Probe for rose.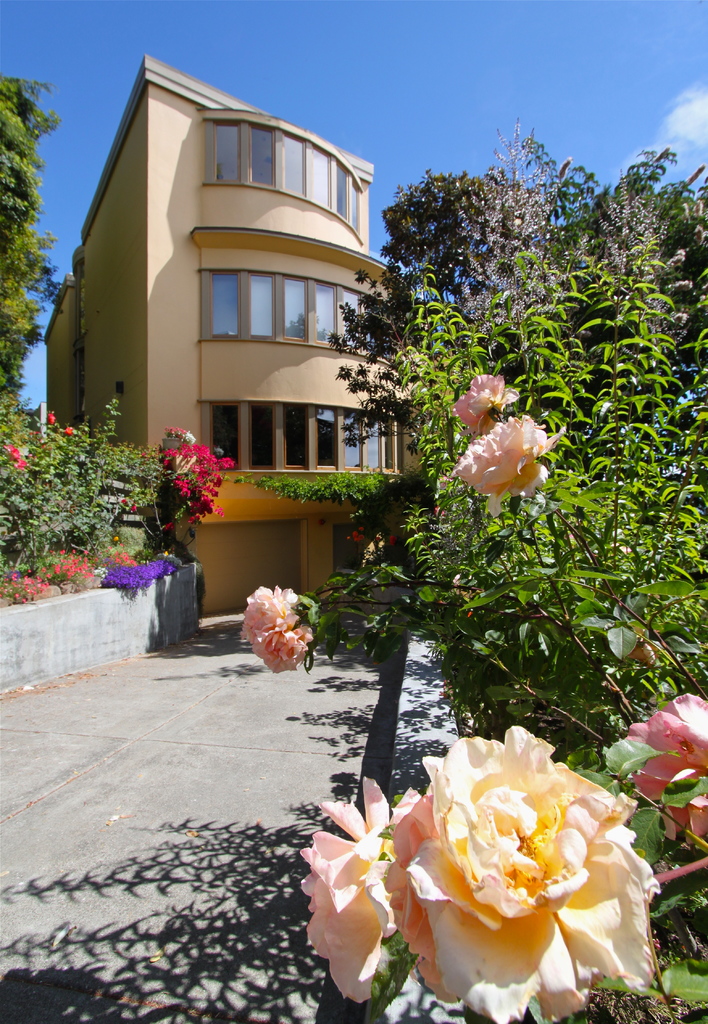
Probe result: [449,412,567,516].
